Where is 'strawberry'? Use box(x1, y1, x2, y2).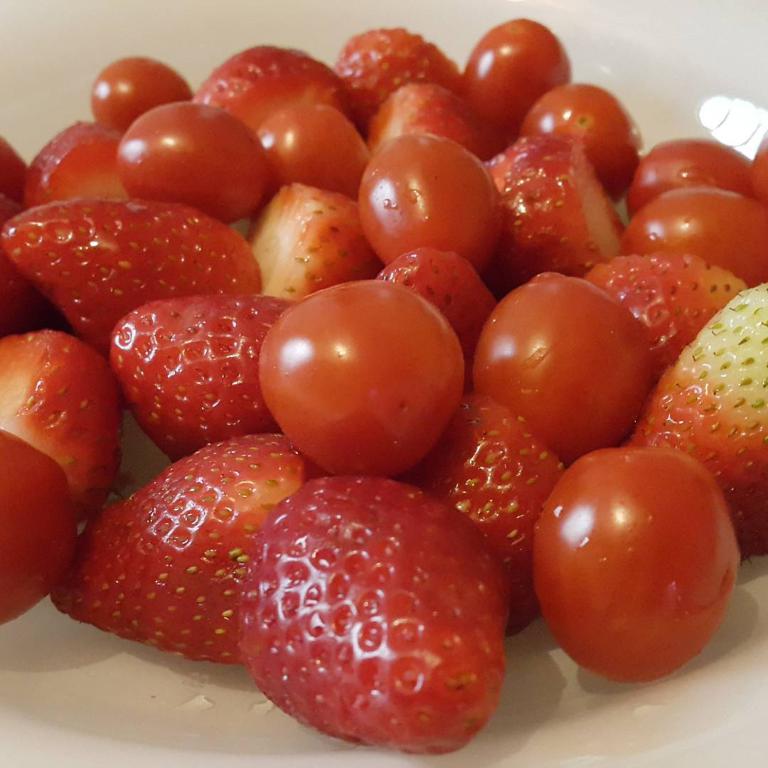
box(335, 23, 499, 124).
